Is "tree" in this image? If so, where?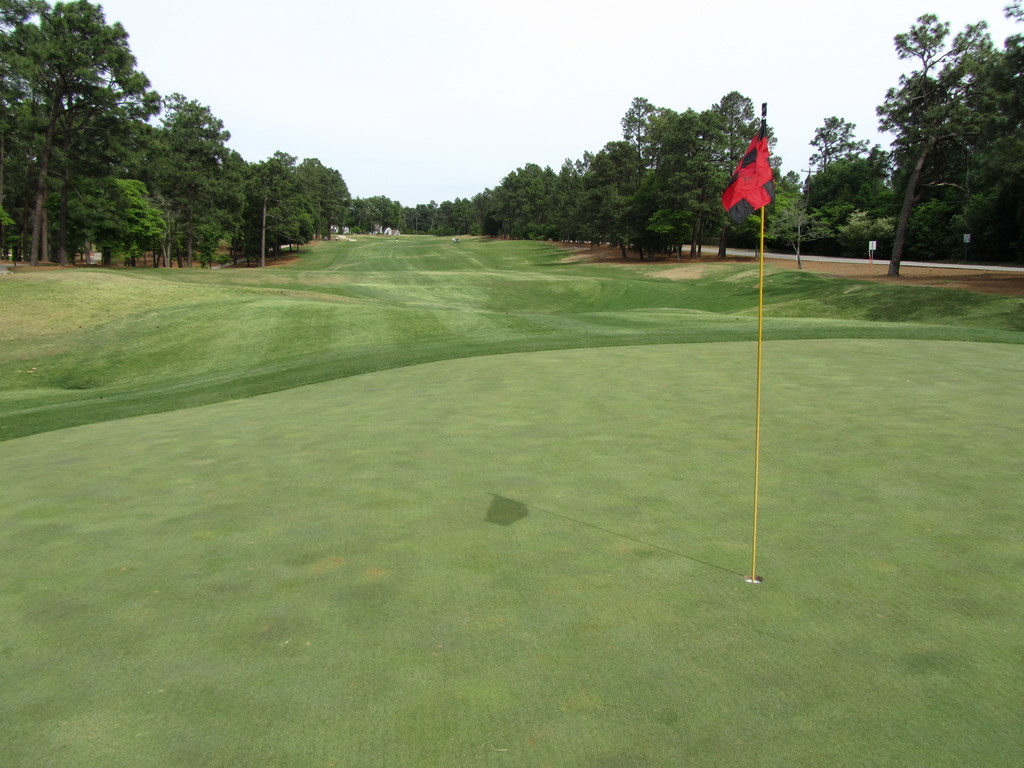
Yes, at detection(399, 200, 444, 239).
